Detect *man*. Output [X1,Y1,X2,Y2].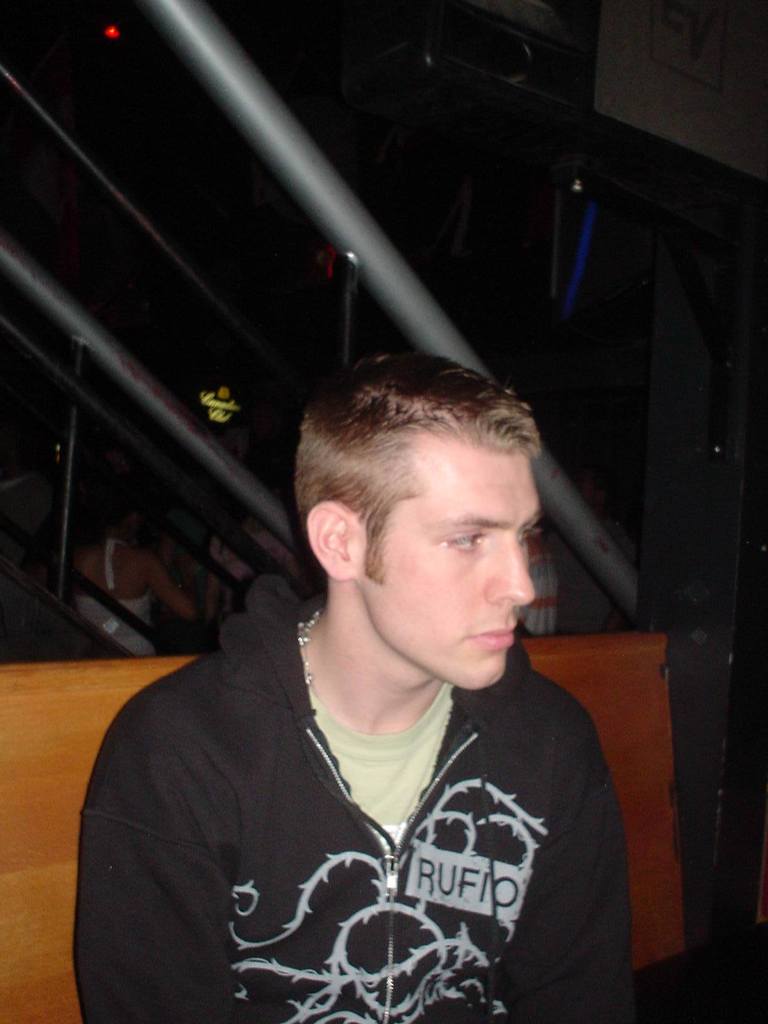
[70,358,639,1023].
